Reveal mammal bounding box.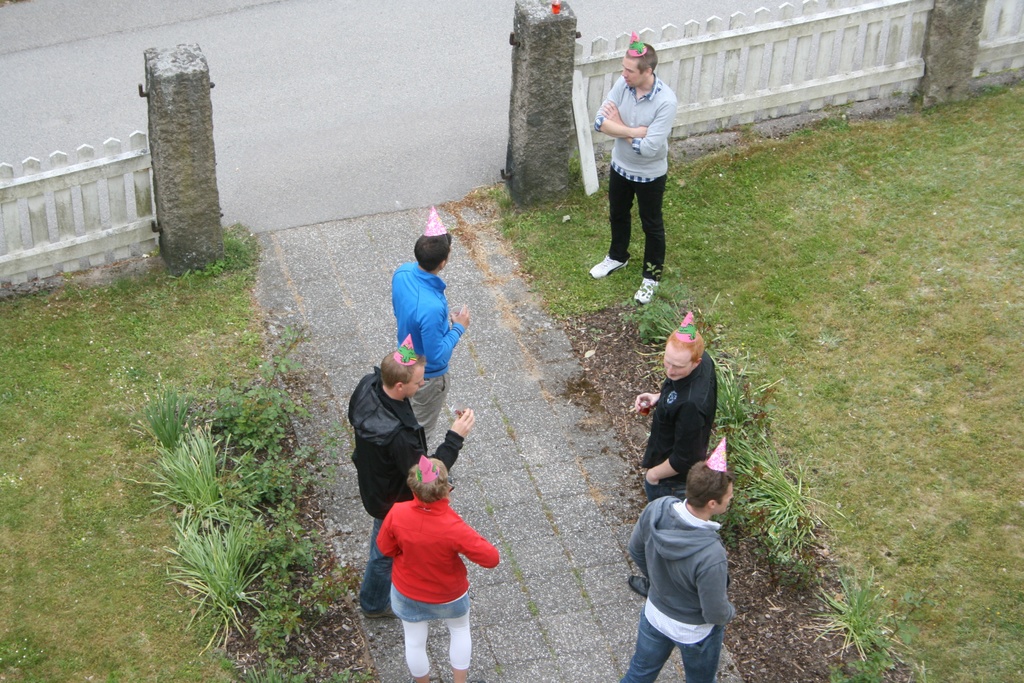
Revealed: box=[349, 332, 474, 616].
